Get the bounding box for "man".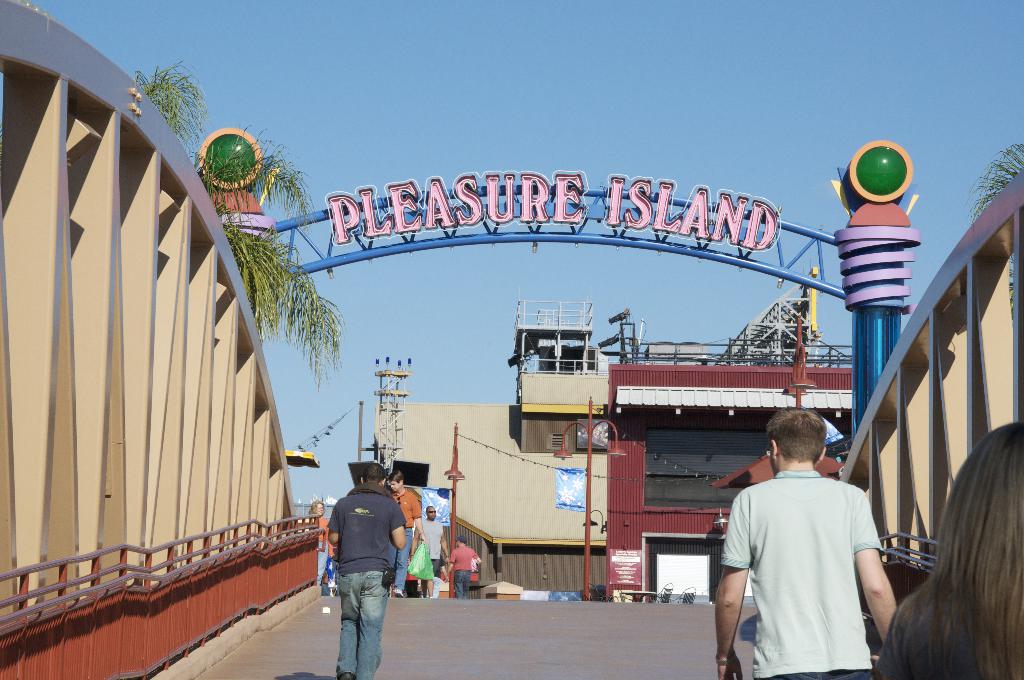
[444, 528, 484, 594].
